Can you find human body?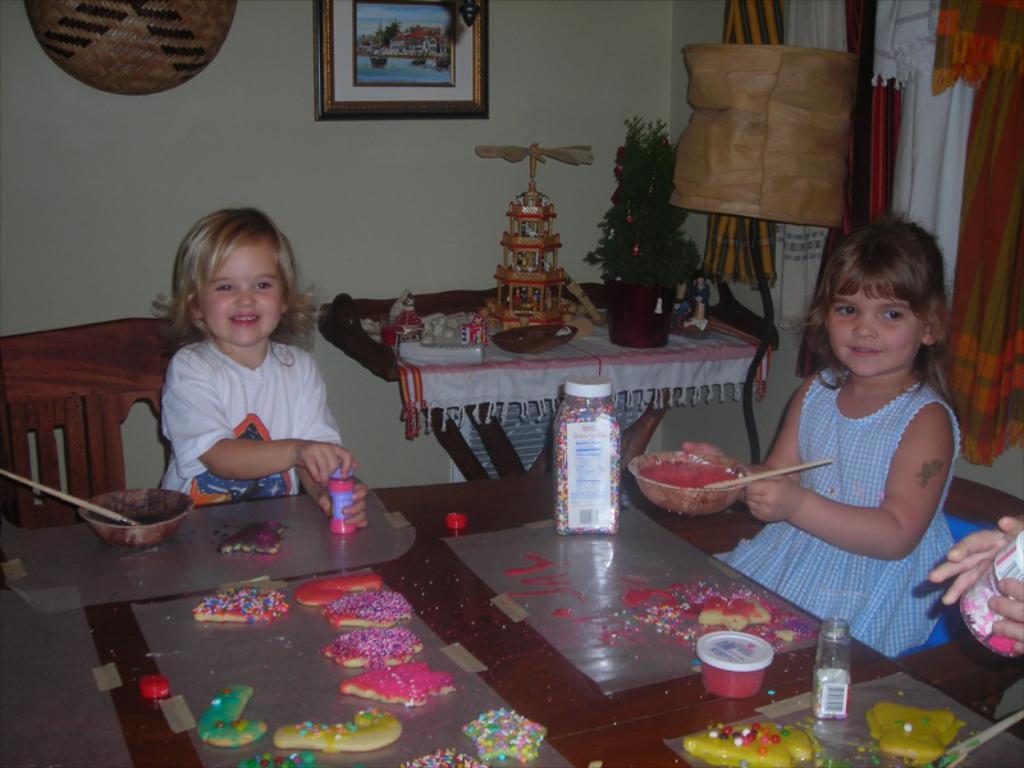
Yes, bounding box: BBox(123, 210, 380, 538).
